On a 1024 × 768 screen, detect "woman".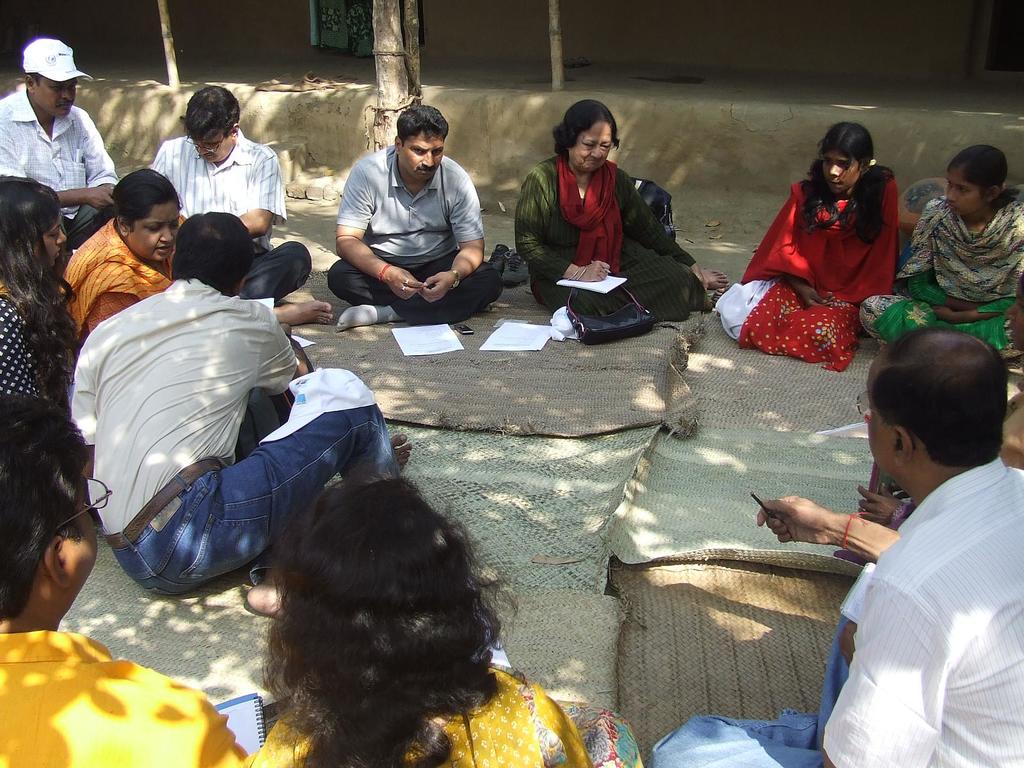
locate(0, 177, 84, 408).
